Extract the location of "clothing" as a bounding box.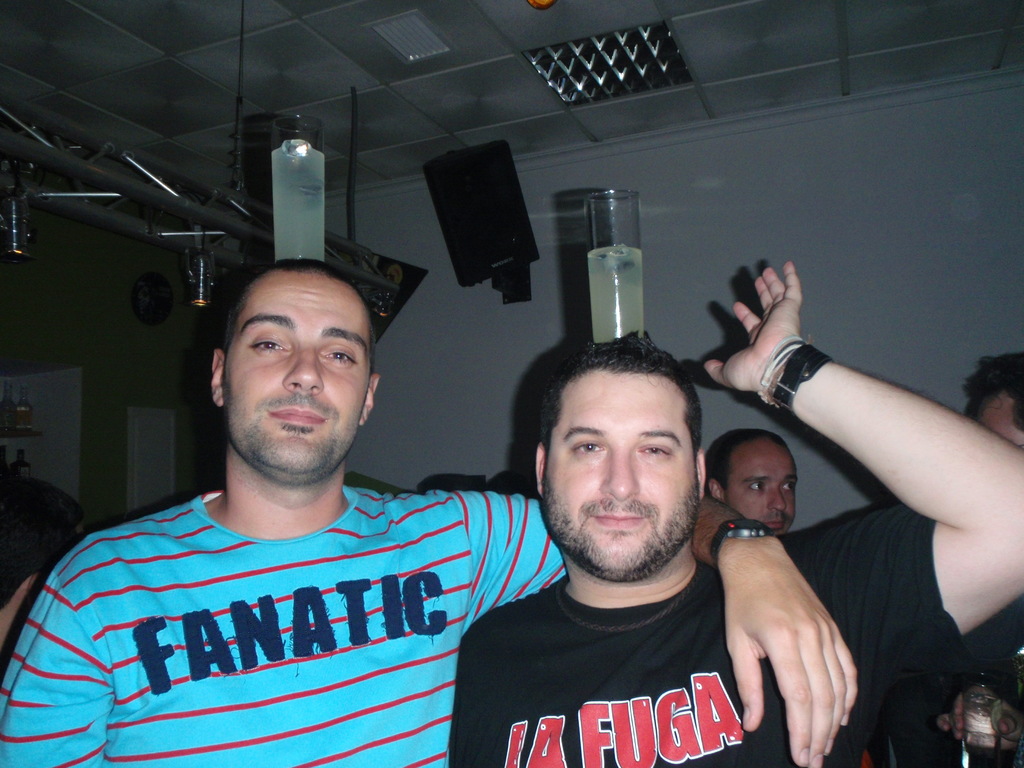
rect(458, 527, 964, 764).
